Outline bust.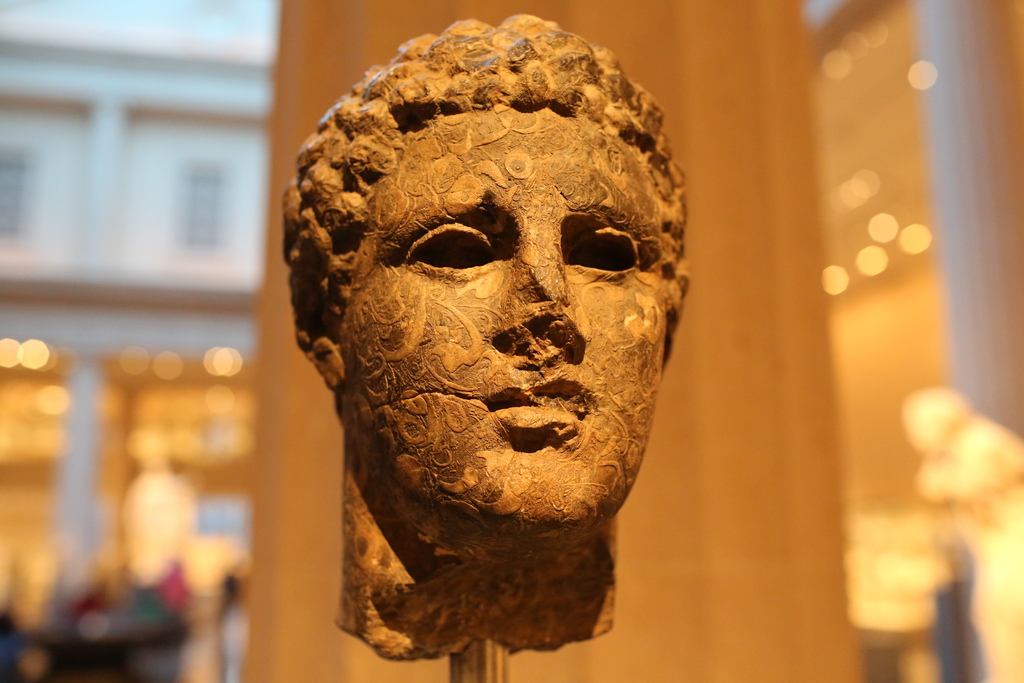
Outline: <box>275,12,688,663</box>.
